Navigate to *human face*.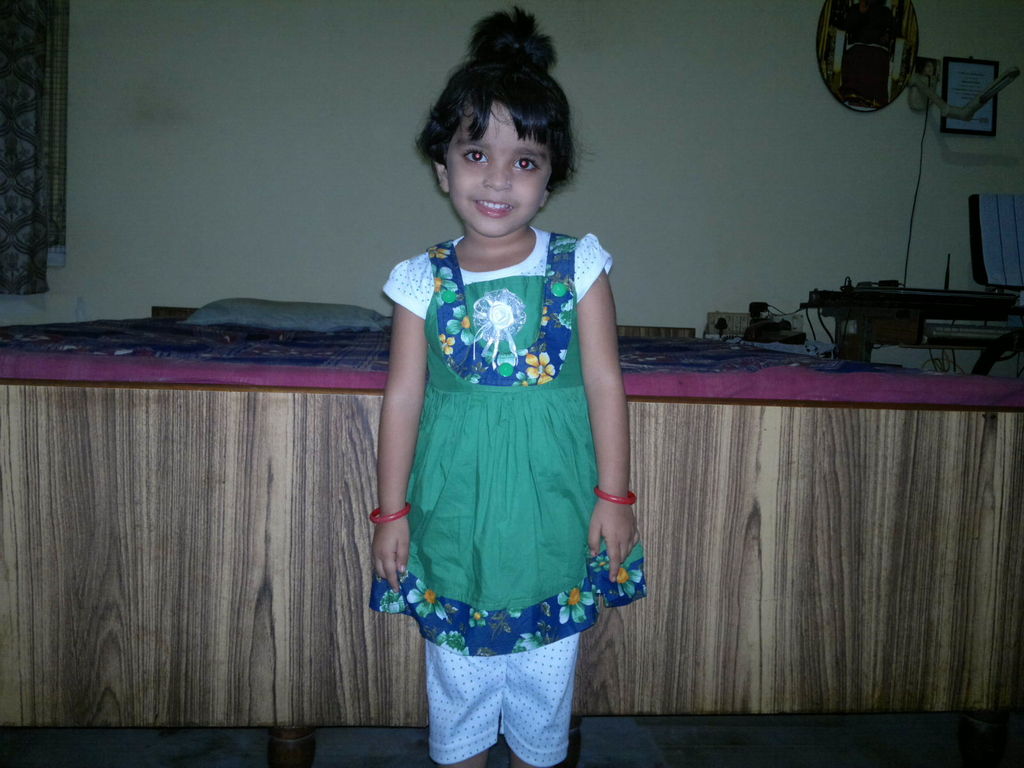
Navigation target: {"left": 445, "top": 100, "right": 554, "bottom": 240}.
